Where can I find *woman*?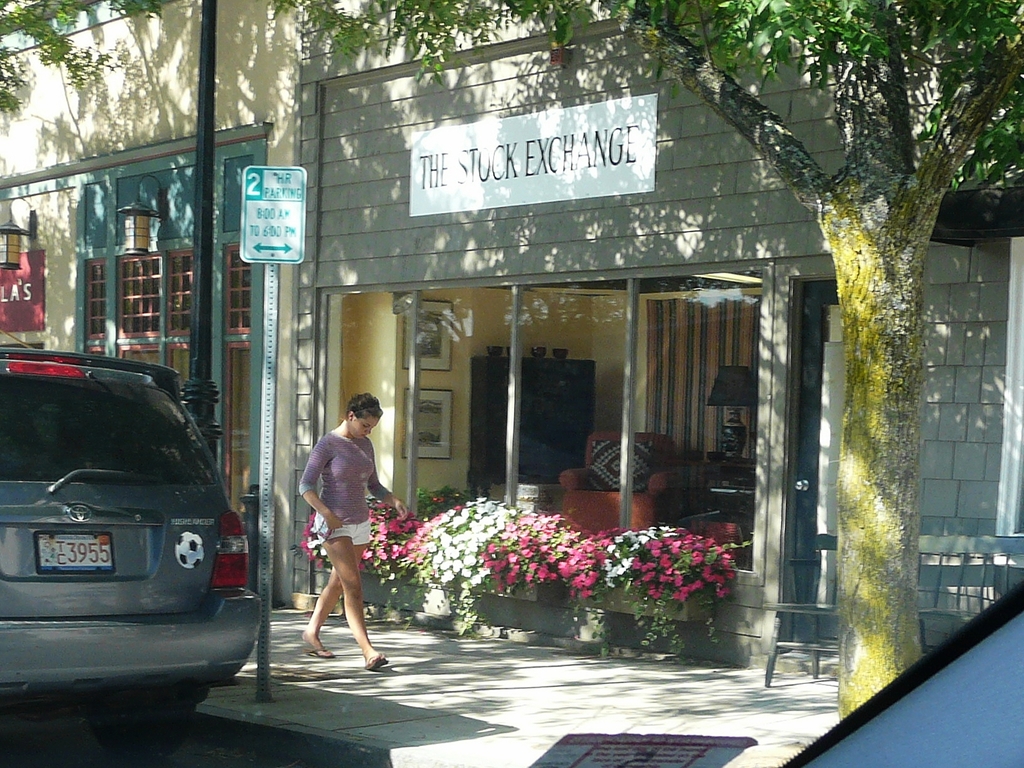
You can find it at left=285, top=399, right=385, bottom=681.
